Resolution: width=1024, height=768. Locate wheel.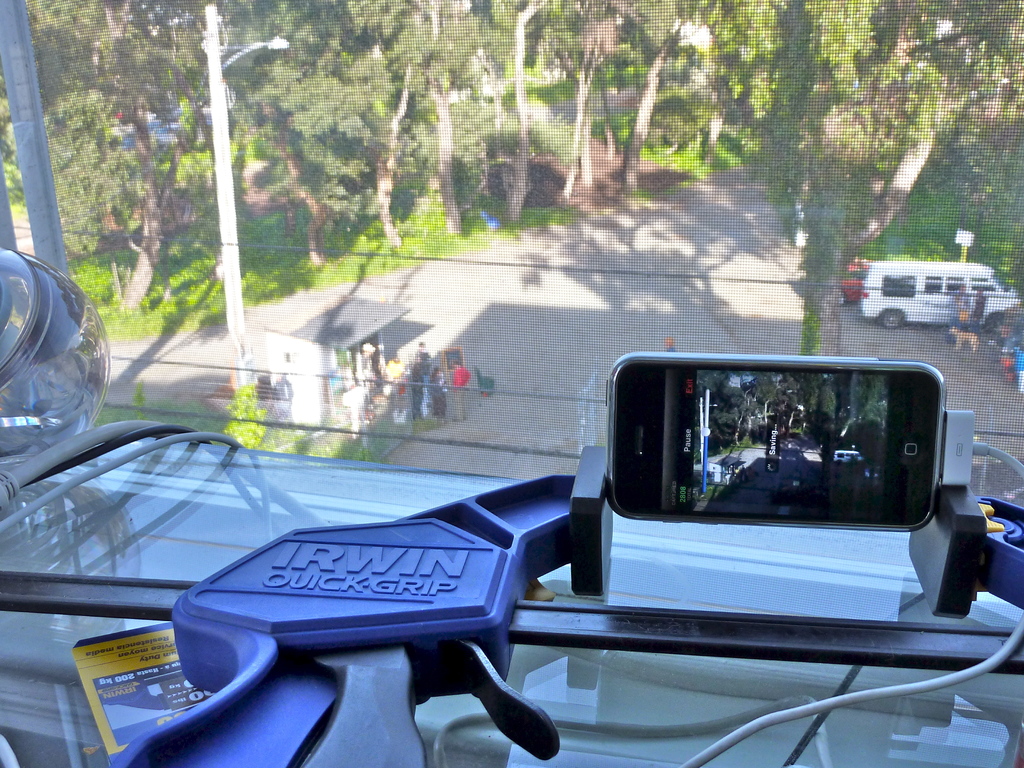
<region>880, 308, 904, 333</region>.
